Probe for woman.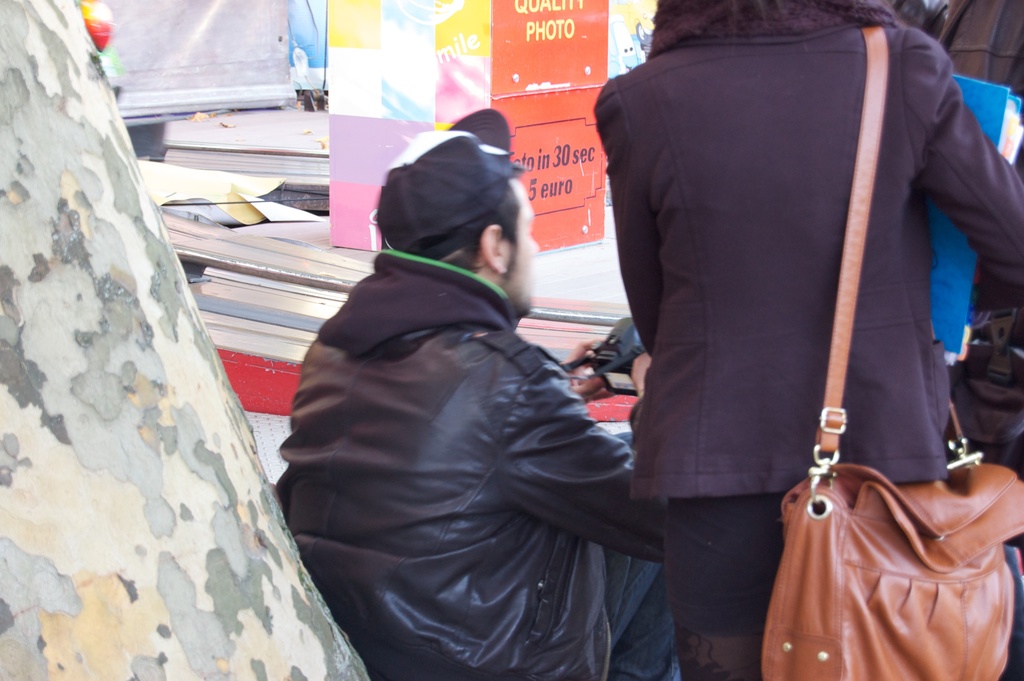
Probe result: bbox(588, 0, 1023, 680).
